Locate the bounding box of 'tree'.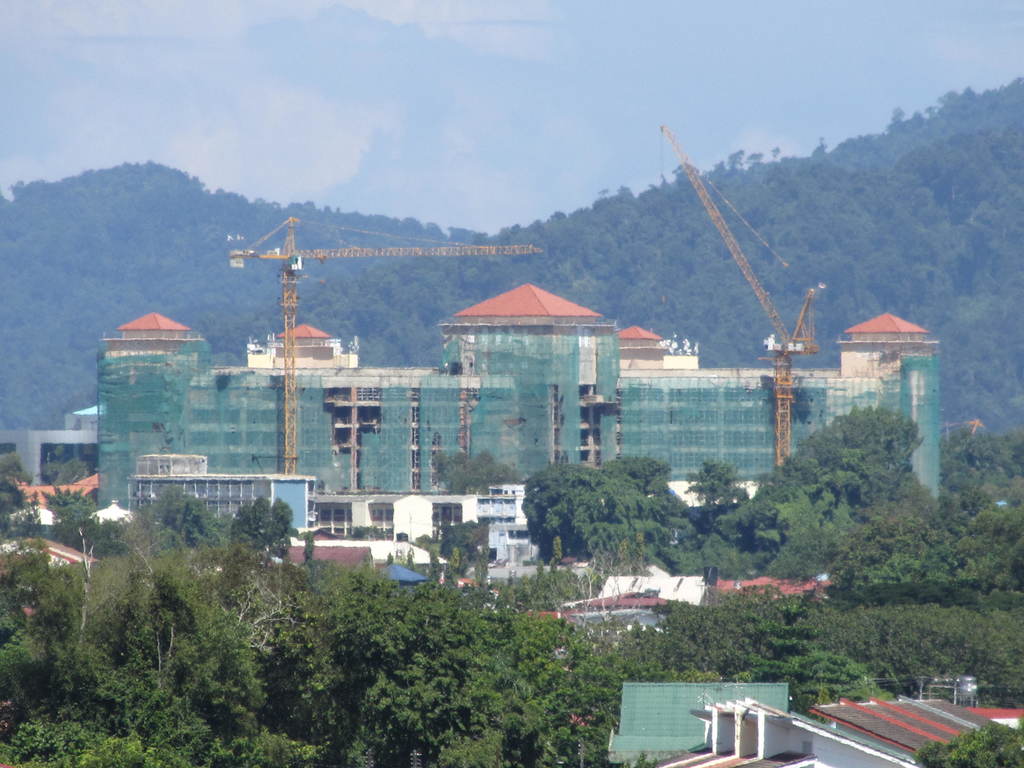
Bounding box: 228,495,305,559.
